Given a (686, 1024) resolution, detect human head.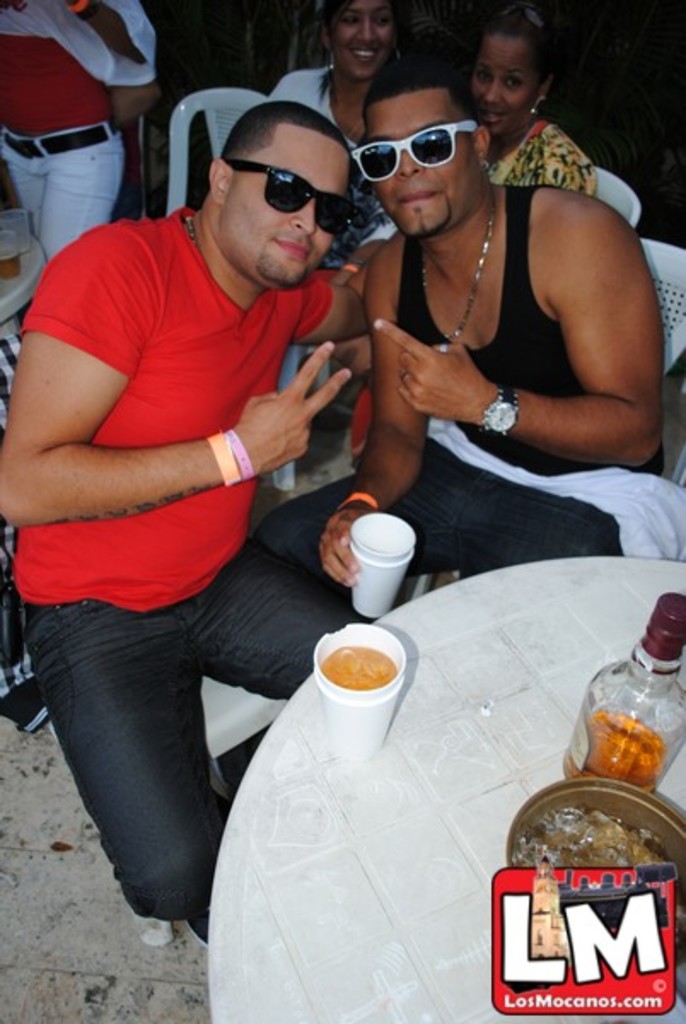
{"x1": 352, "y1": 53, "x2": 500, "y2": 239}.
